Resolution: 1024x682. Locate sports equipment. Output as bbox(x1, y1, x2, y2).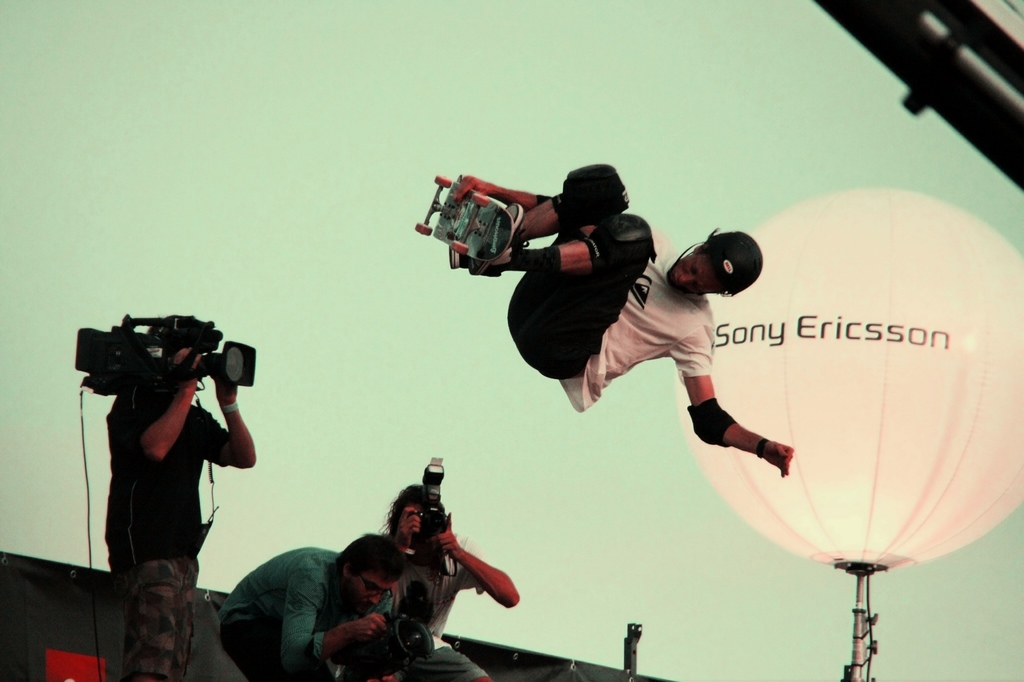
bbox(664, 224, 764, 302).
